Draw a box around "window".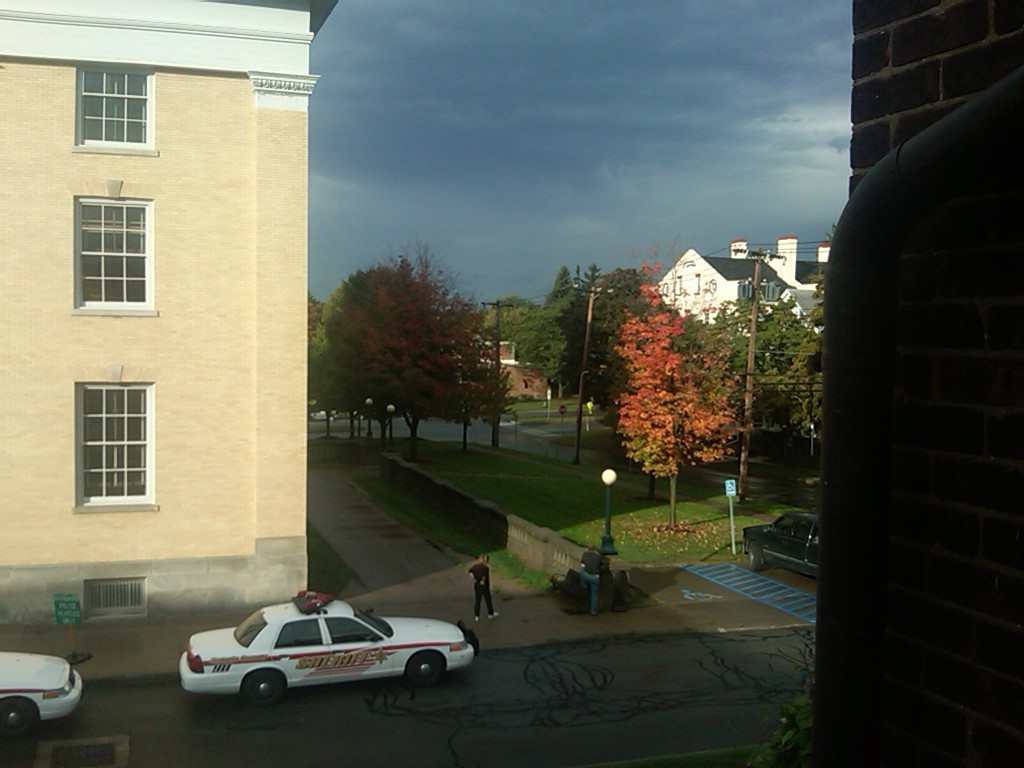
<box>324,616,379,643</box>.
